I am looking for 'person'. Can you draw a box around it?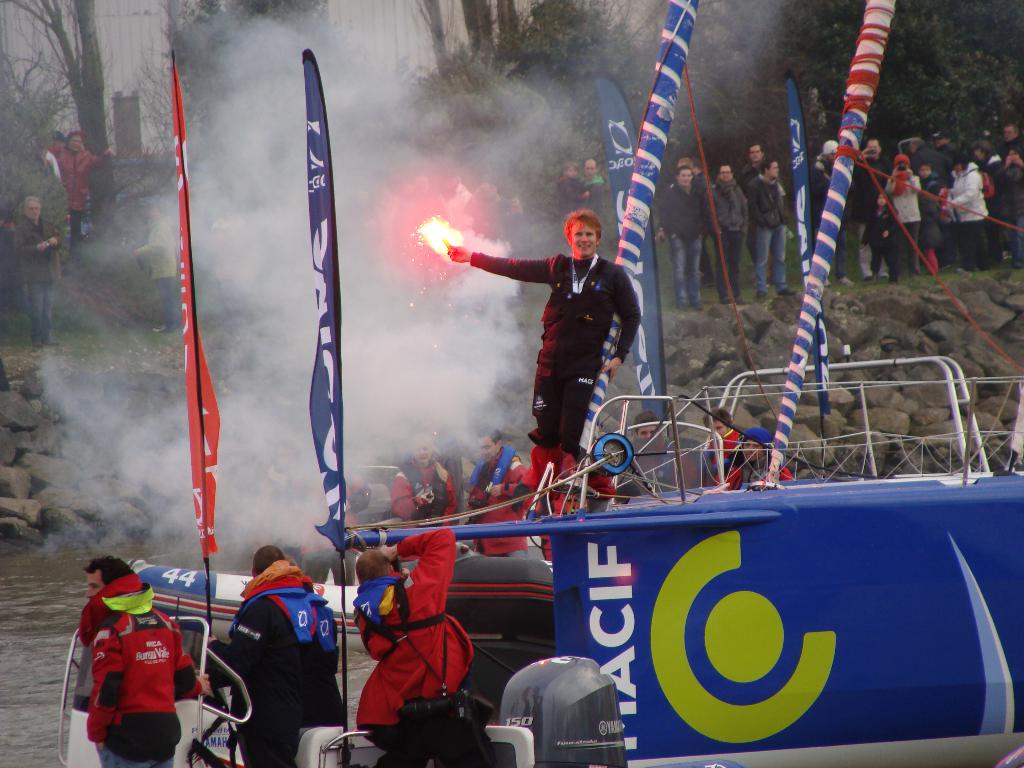
Sure, the bounding box is detection(45, 121, 106, 246).
